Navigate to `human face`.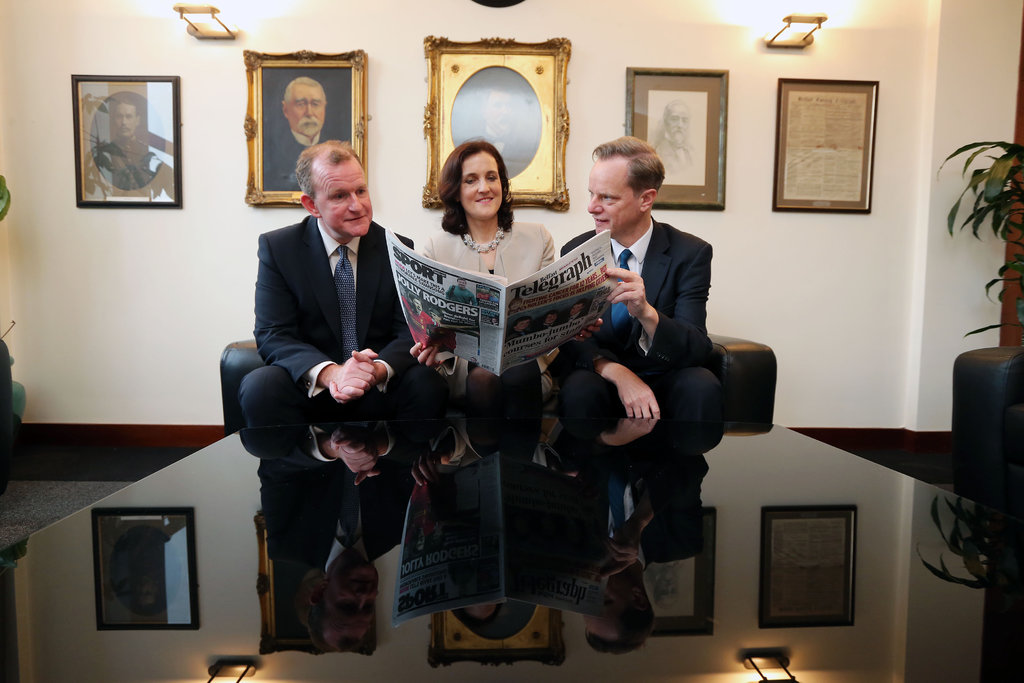
Navigation target: [x1=286, y1=83, x2=322, y2=139].
